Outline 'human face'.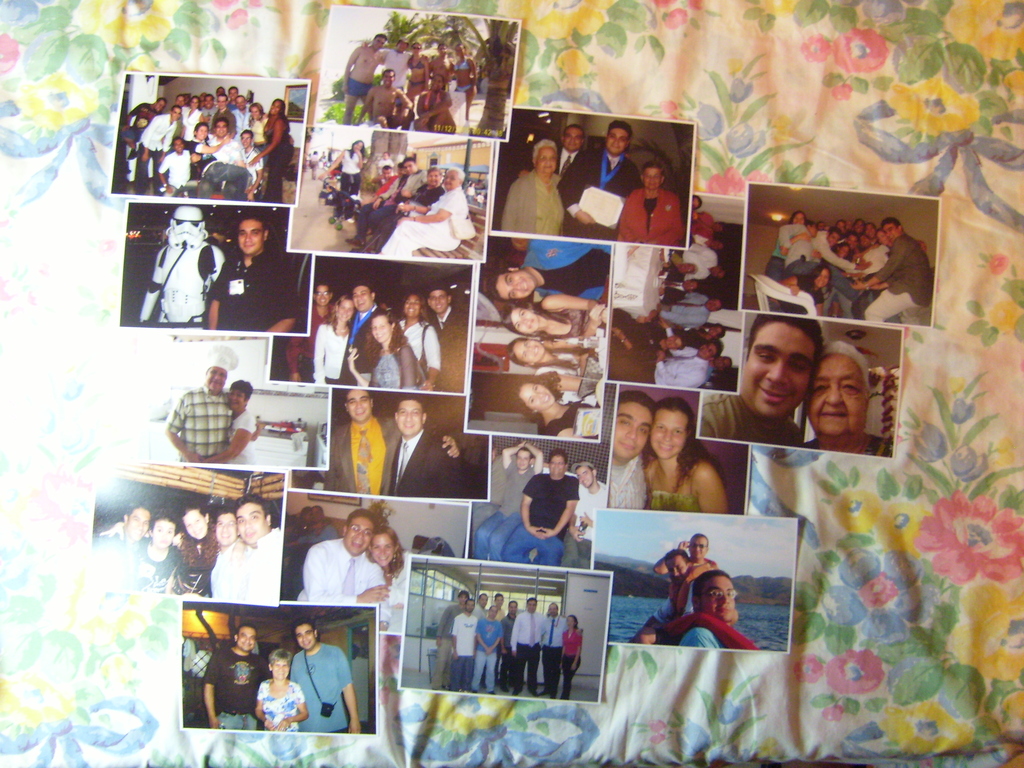
Outline: detection(512, 339, 543, 364).
